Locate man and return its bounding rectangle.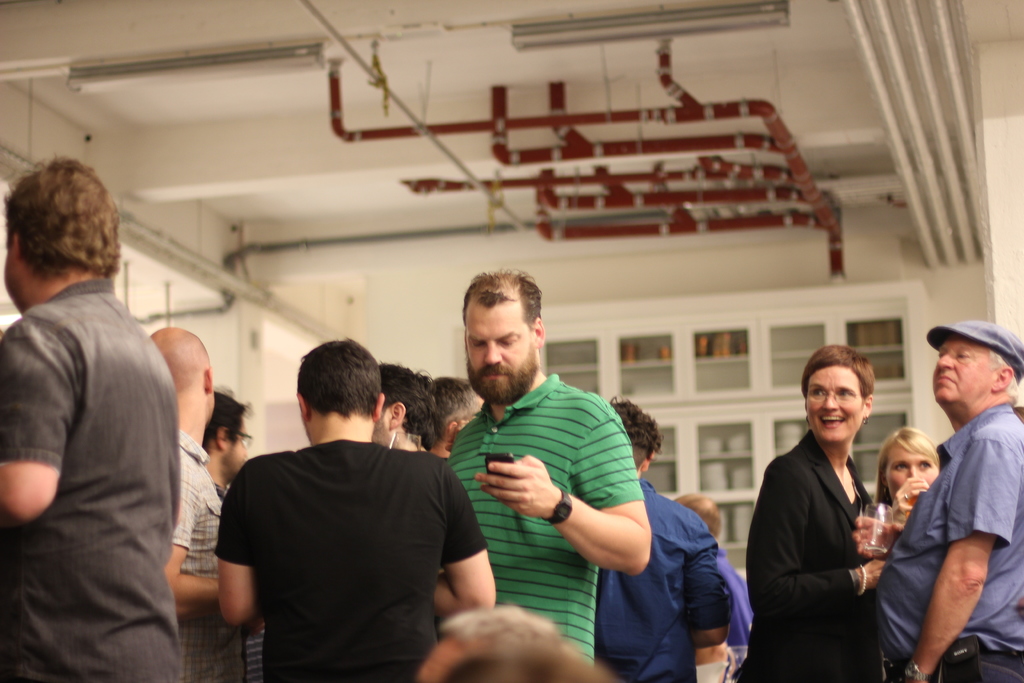
<box>850,315,1022,682</box>.
